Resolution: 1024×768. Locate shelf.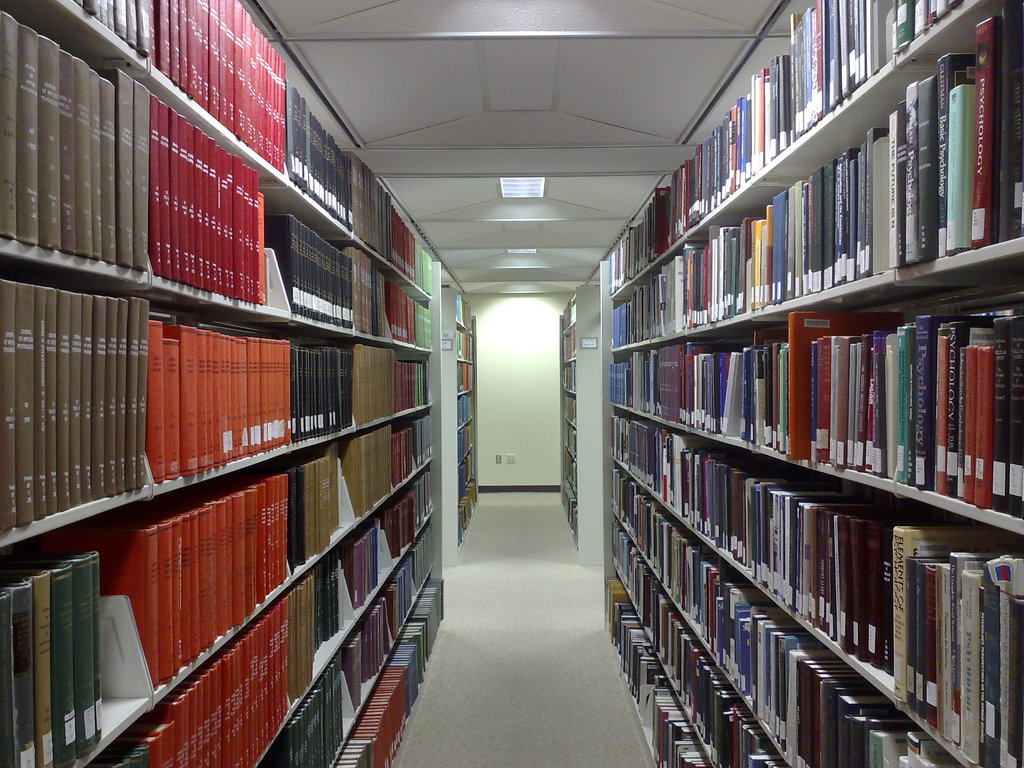
<box>558,298,577,334</box>.
